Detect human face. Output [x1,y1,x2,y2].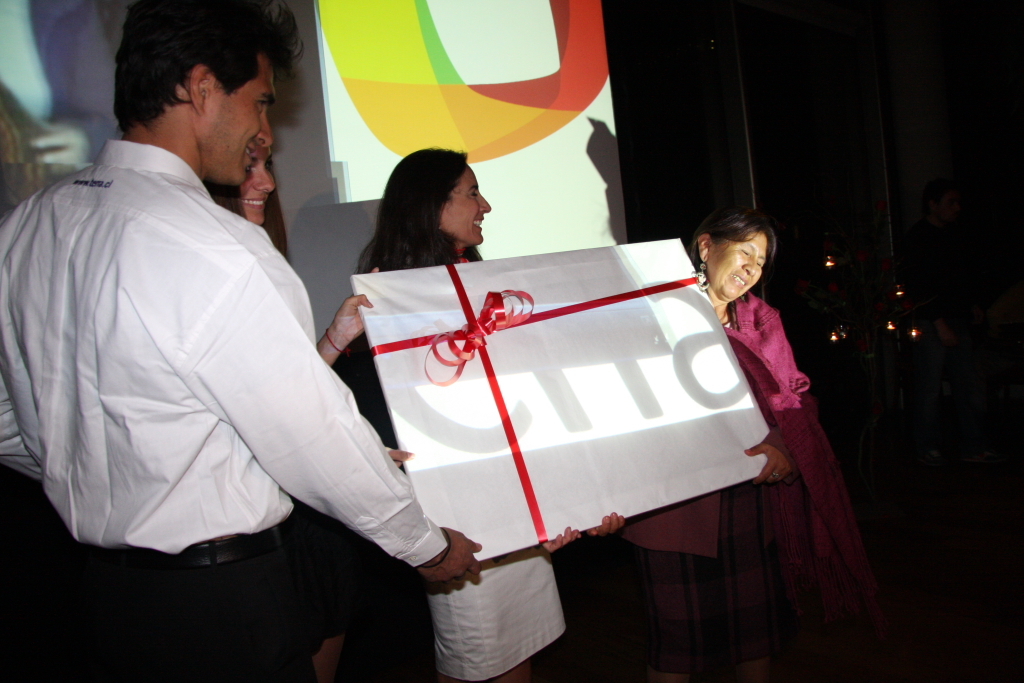
[708,223,762,302].
